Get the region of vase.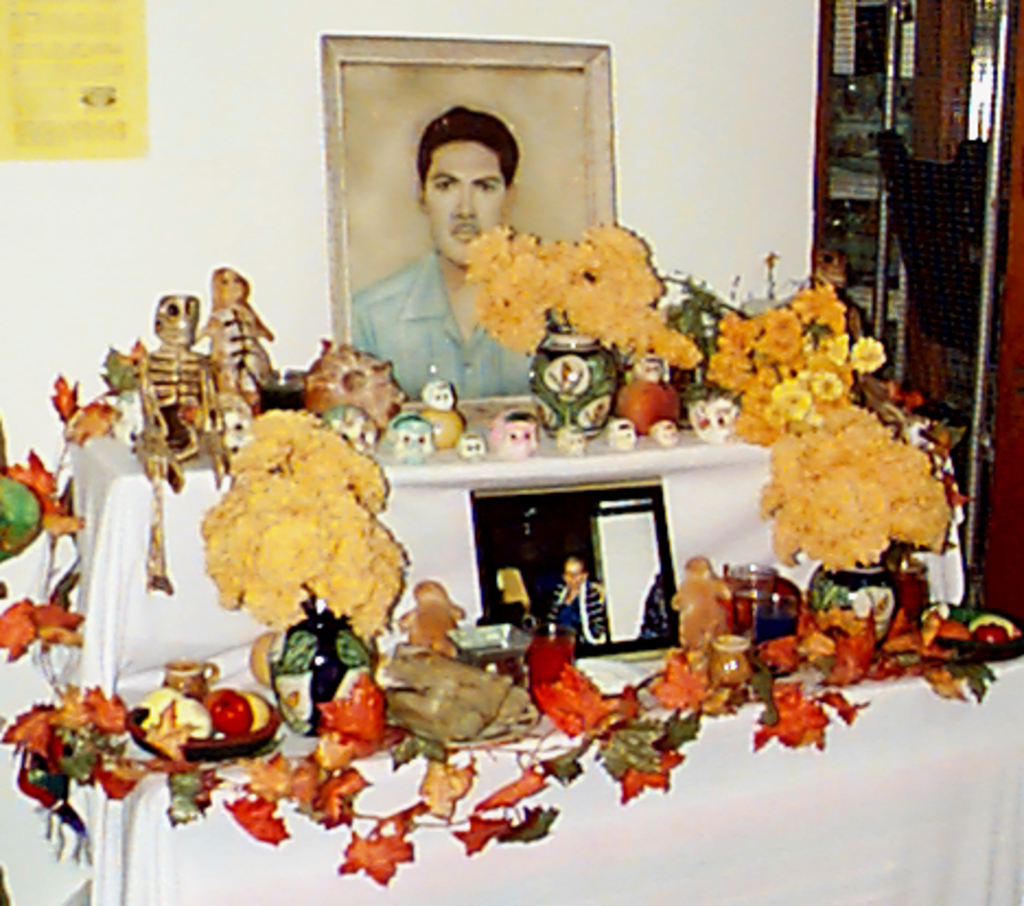
BBox(530, 328, 617, 440).
